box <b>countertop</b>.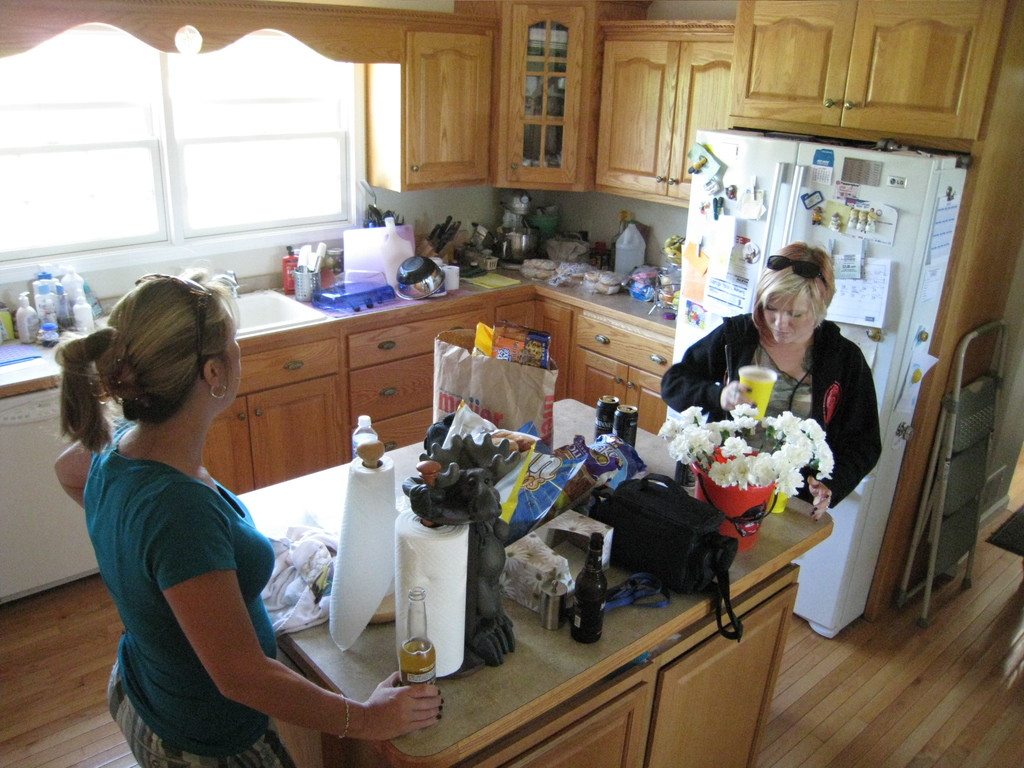
{"x1": 240, "y1": 403, "x2": 823, "y2": 767}.
